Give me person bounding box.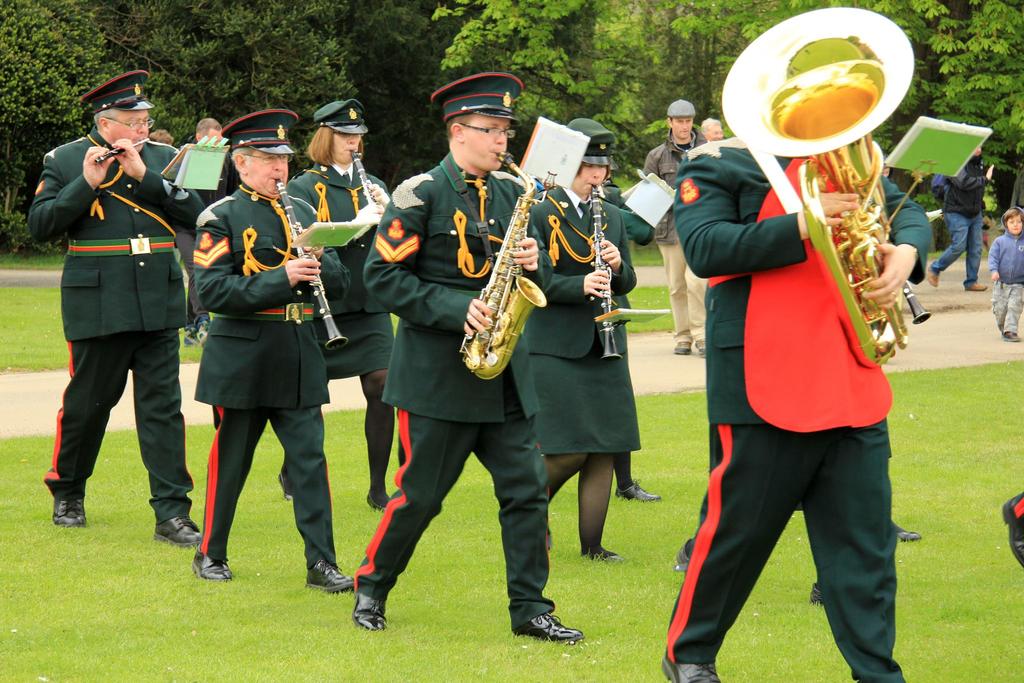
left=929, top=140, right=988, bottom=292.
